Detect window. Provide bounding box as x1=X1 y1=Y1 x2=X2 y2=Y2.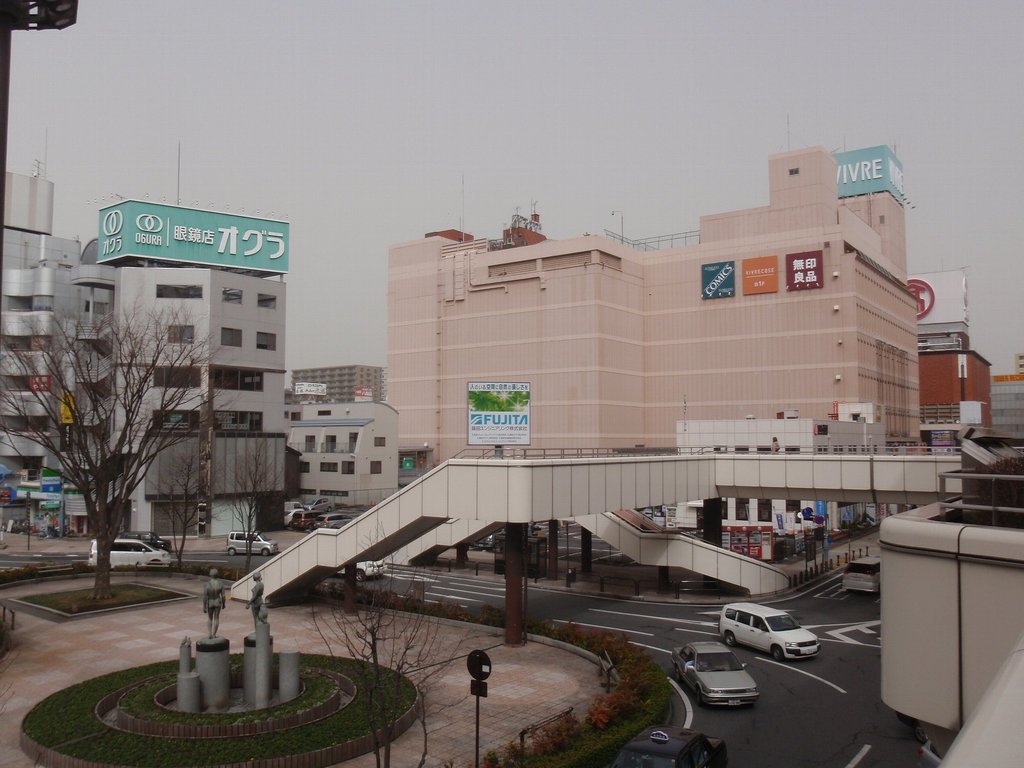
x1=223 y1=289 x2=242 y2=303.
